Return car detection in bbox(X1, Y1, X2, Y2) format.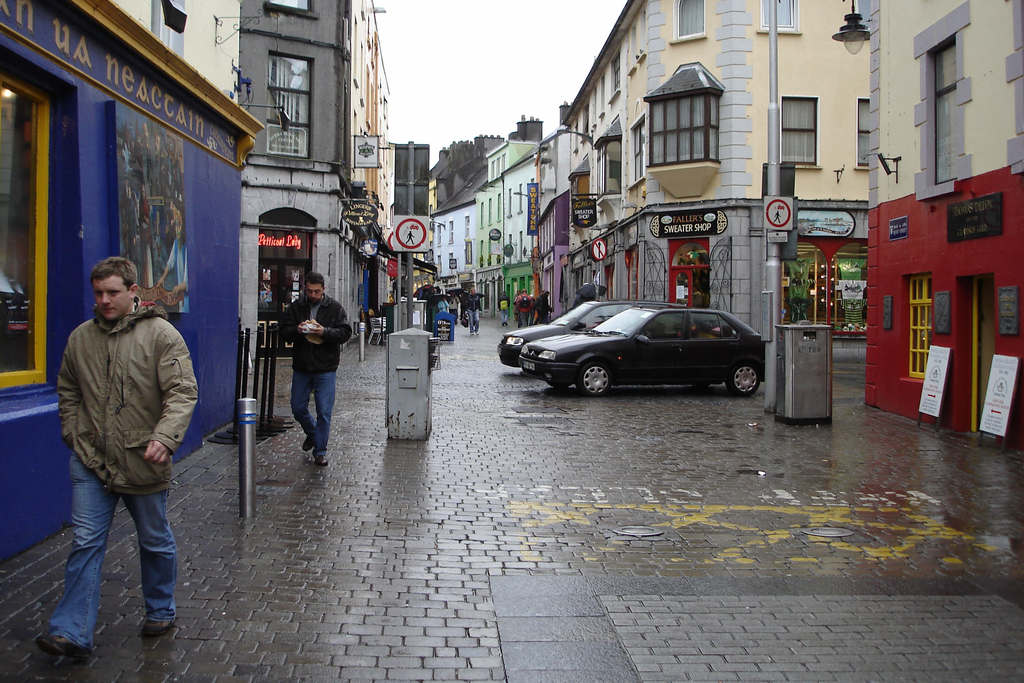
bbox(515, 306, 766, 395).
